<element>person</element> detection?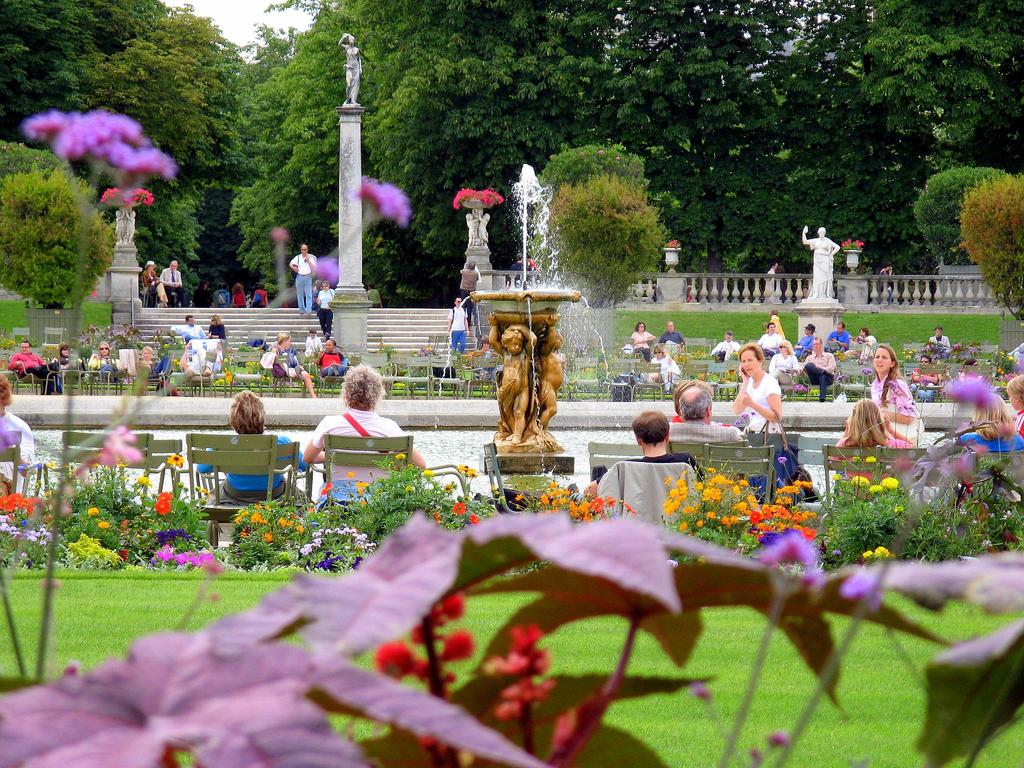
select_region(4, 339, 69, 395)
